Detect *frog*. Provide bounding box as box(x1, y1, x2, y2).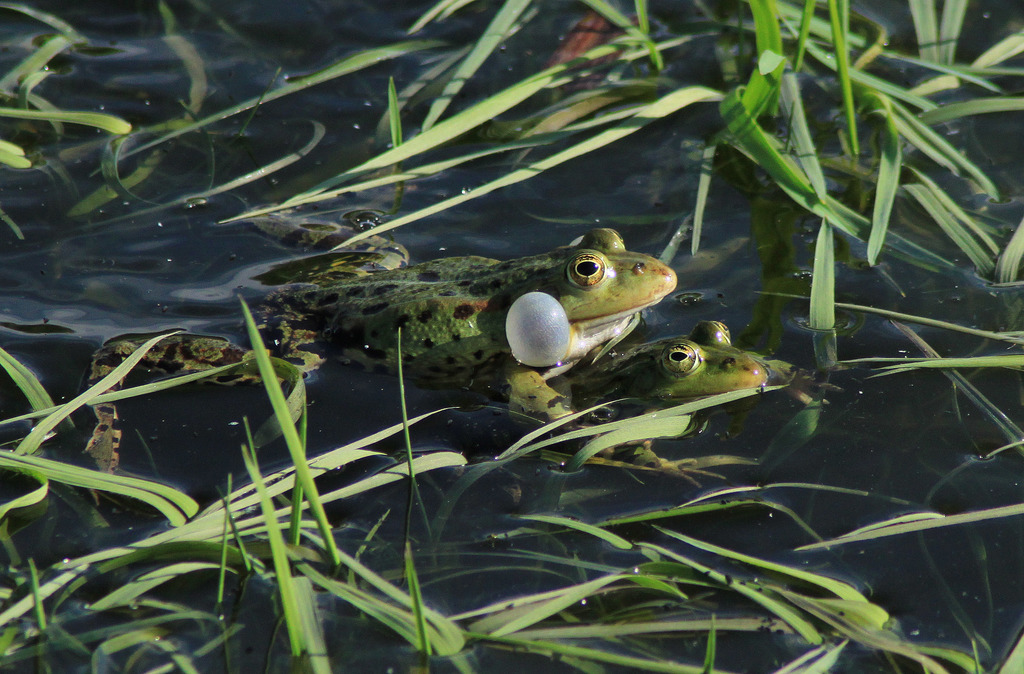
box(75, 188, 678, 476).
